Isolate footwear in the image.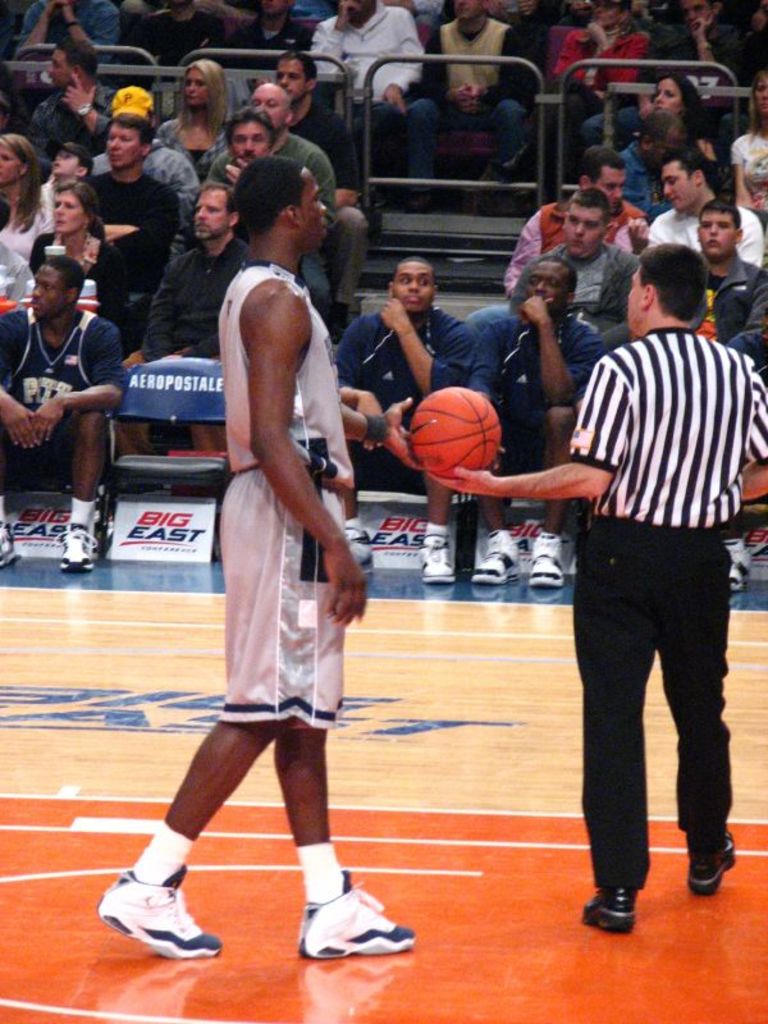
Isolated region: box=[60, 530, 83, 576].
